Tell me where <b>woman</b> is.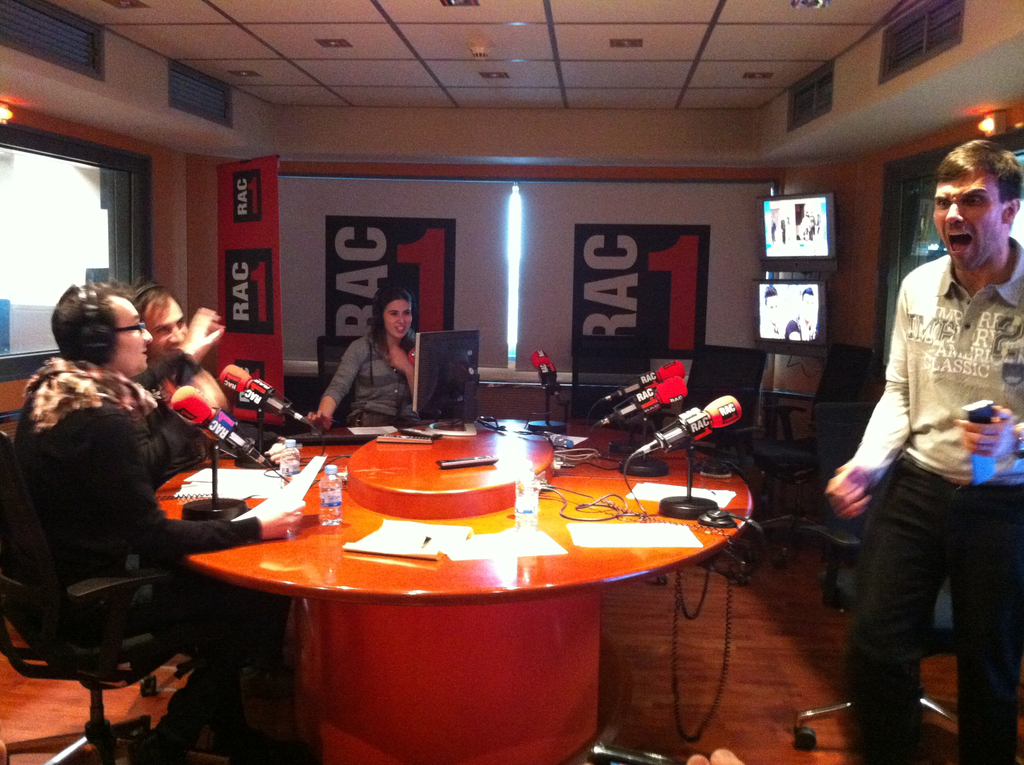
<b>woman</b> is at x1=316, y1=291, x2=435, y2=426.
